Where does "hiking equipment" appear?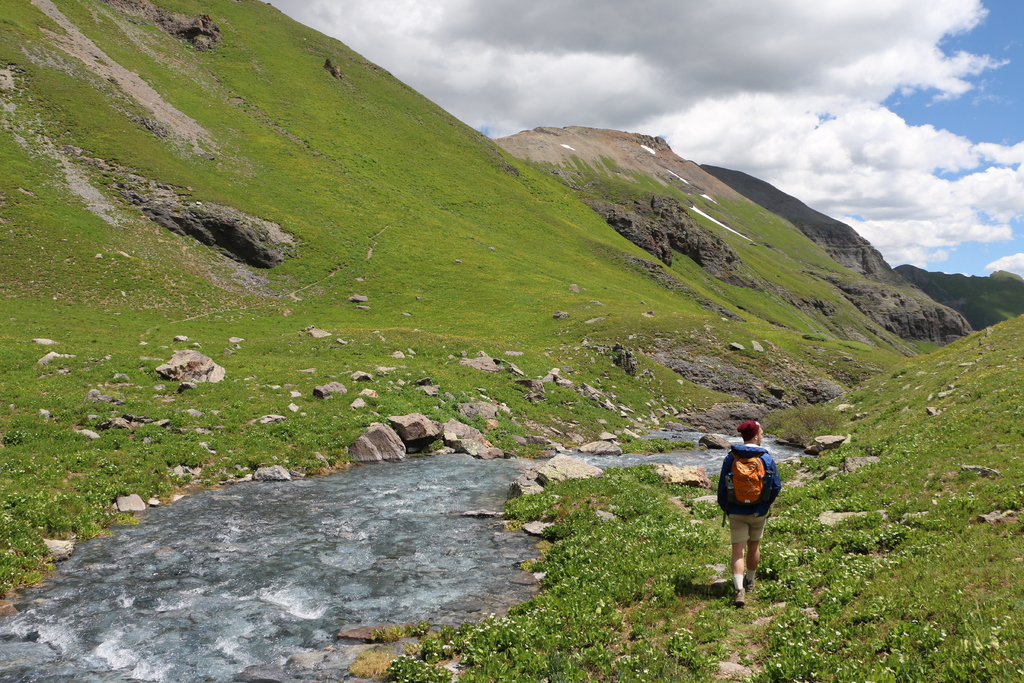
Appears at BBox(719, 441, 775, 525).
